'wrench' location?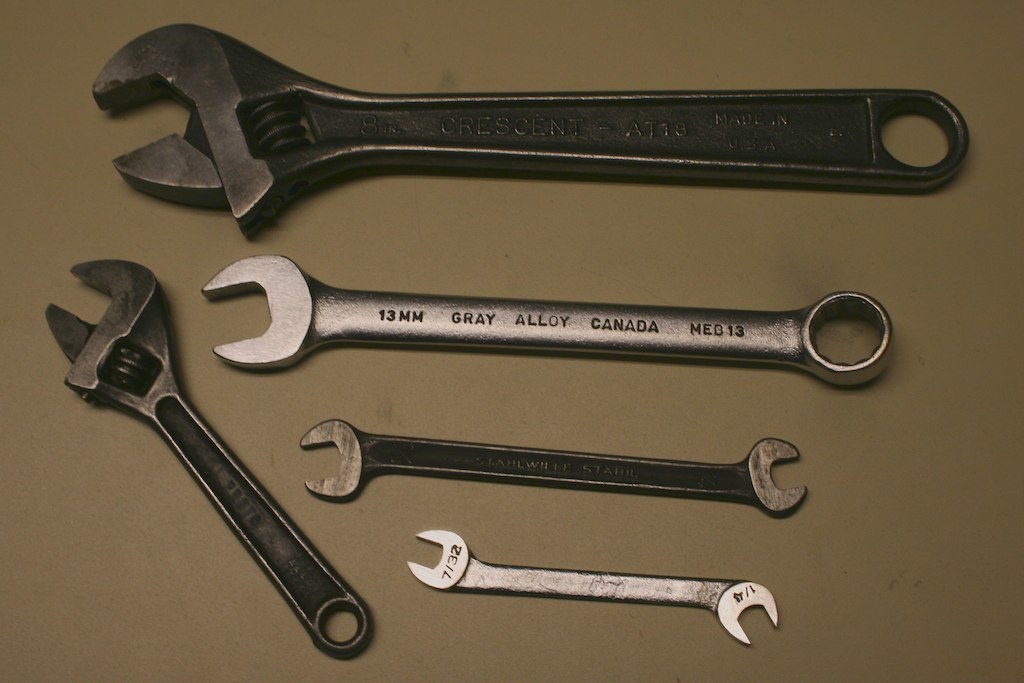
[x1=296, y1=415, x2=811, y2=511]
